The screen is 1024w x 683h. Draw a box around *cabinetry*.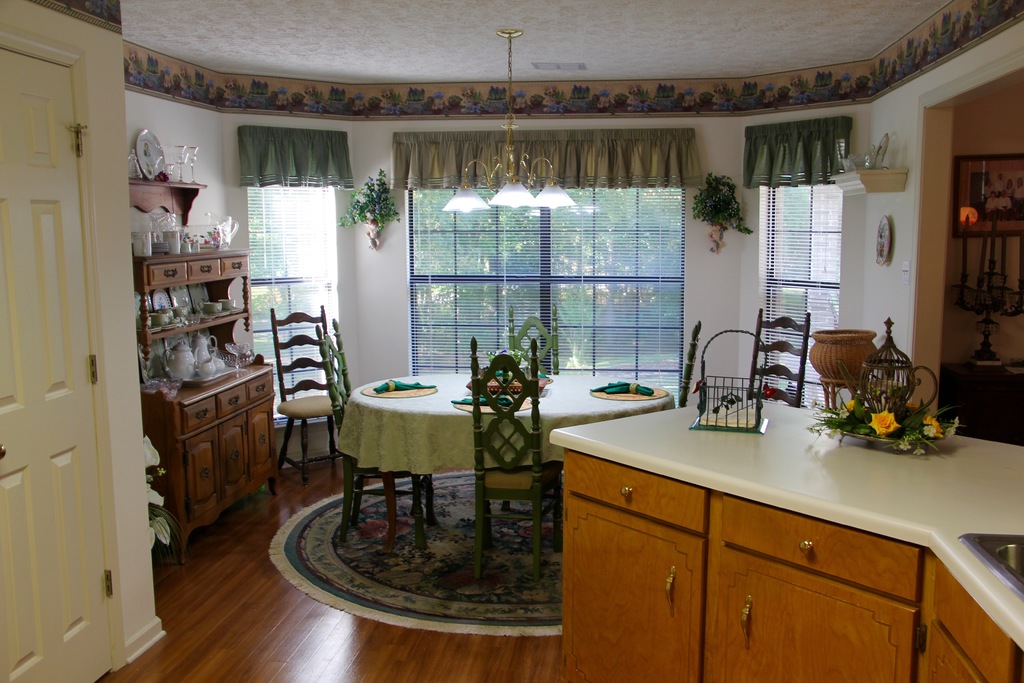
[142,308,279,554].
